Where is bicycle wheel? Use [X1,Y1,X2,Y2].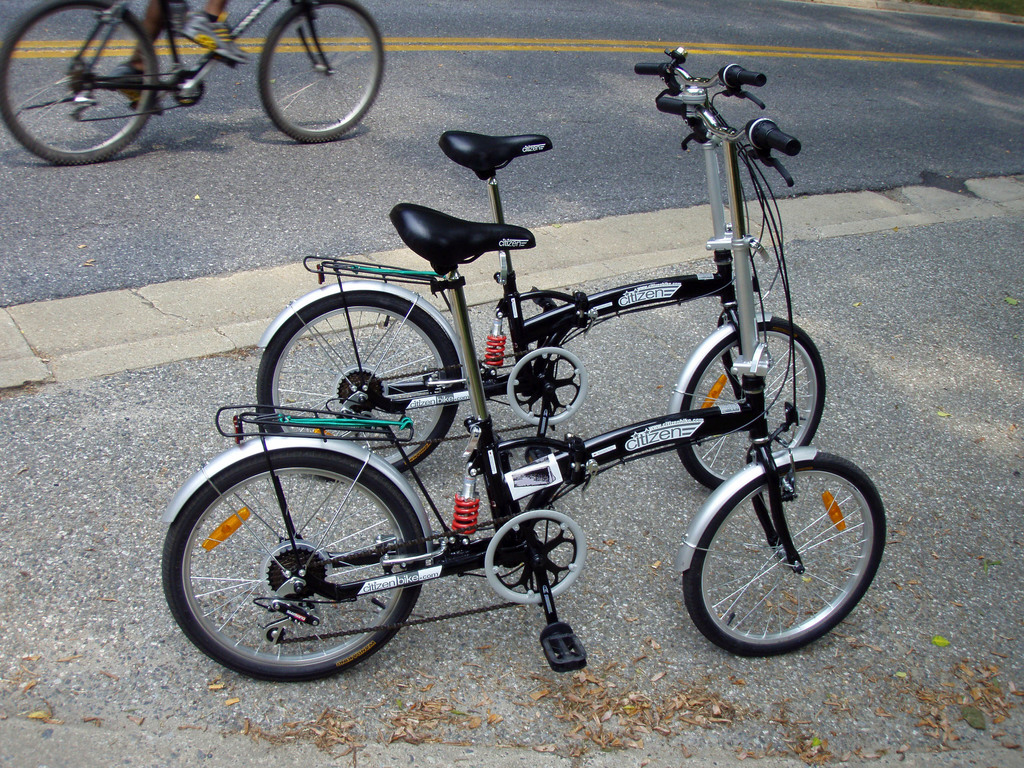
[683,446,883,660].
